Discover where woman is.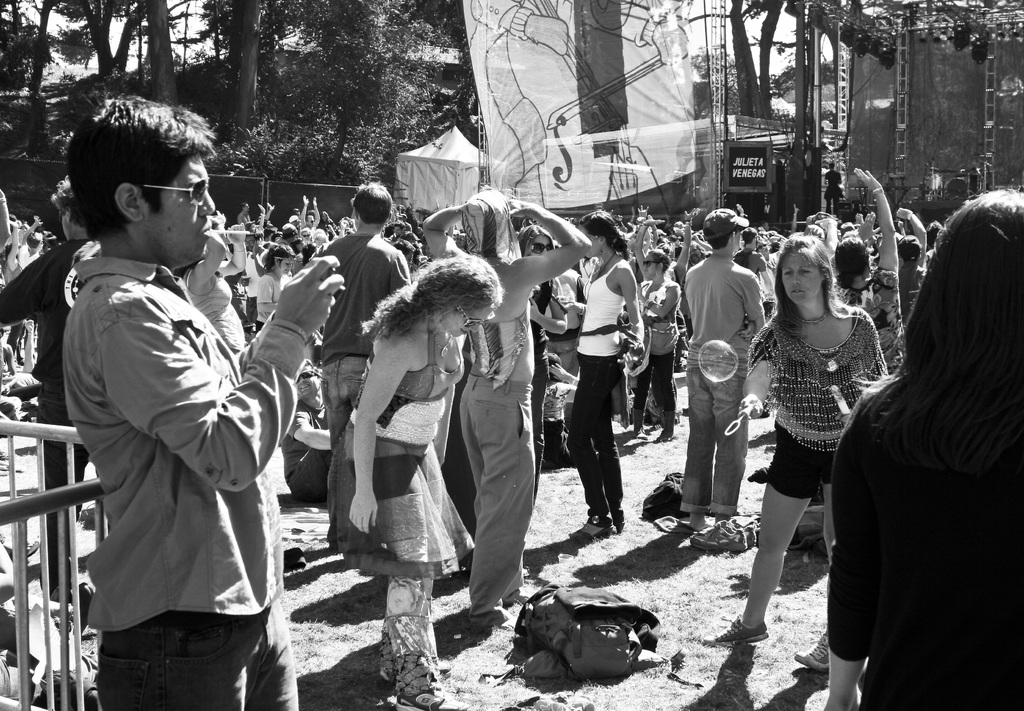
Discovered at {"left": 248, "top": 241, "right": 302, "bottom": 323}.
